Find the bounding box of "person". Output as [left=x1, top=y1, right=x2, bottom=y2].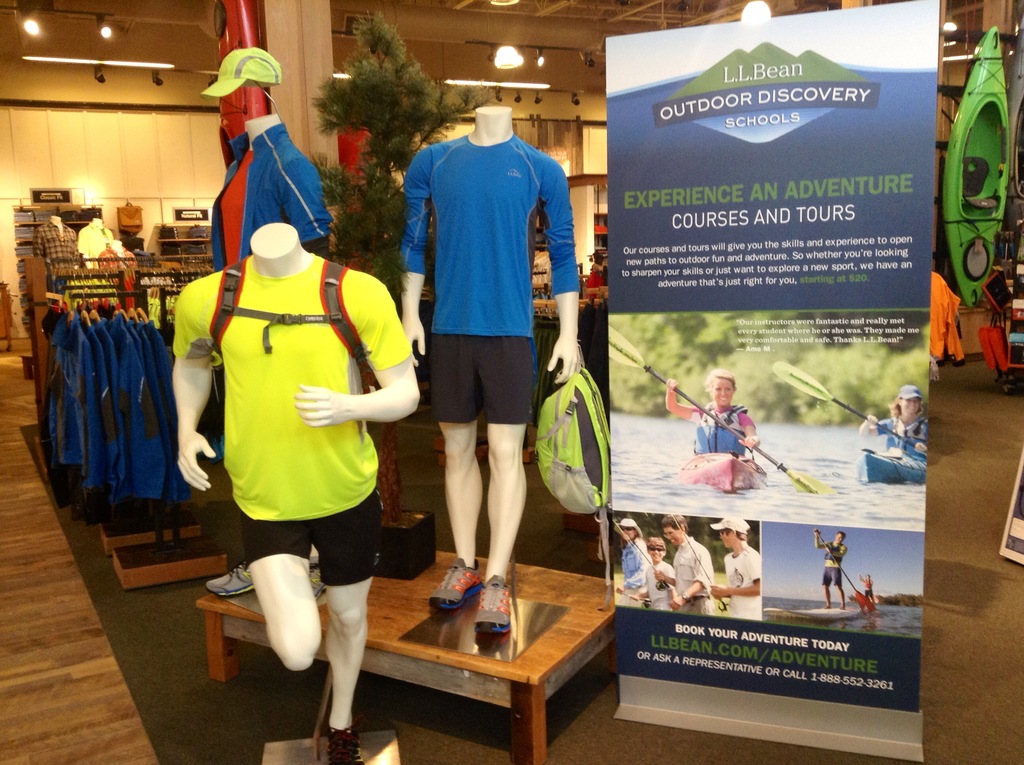
[left=664, top=368, right=763, bottom=483].
